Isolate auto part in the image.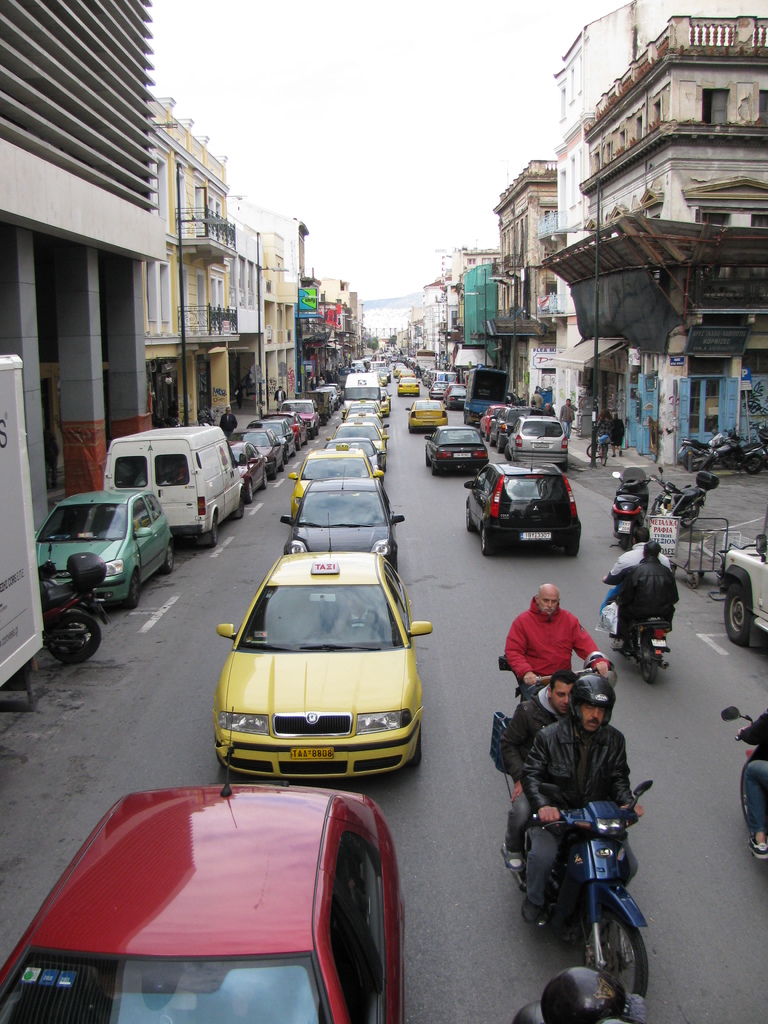
Isolated region: crop(612, 467, 651, 550).
